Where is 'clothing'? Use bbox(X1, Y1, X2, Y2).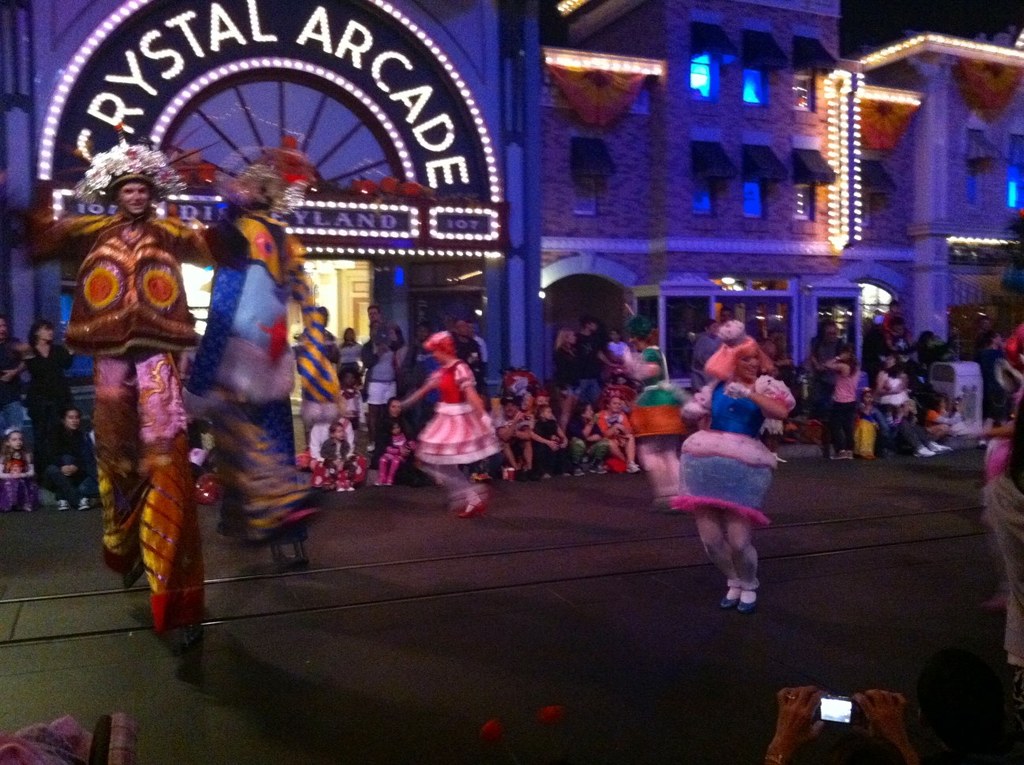
bbox(823, 369, 869, 462).
